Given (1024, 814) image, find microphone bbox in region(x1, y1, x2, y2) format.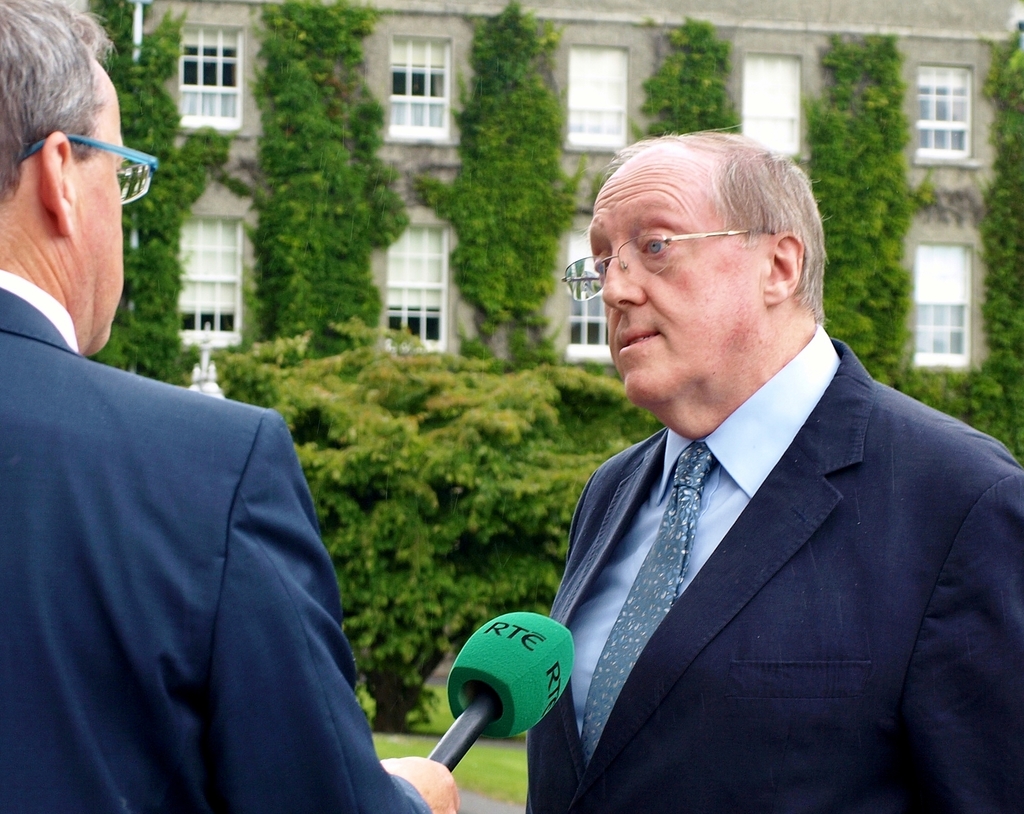
region(419, 609, 577, 776).
